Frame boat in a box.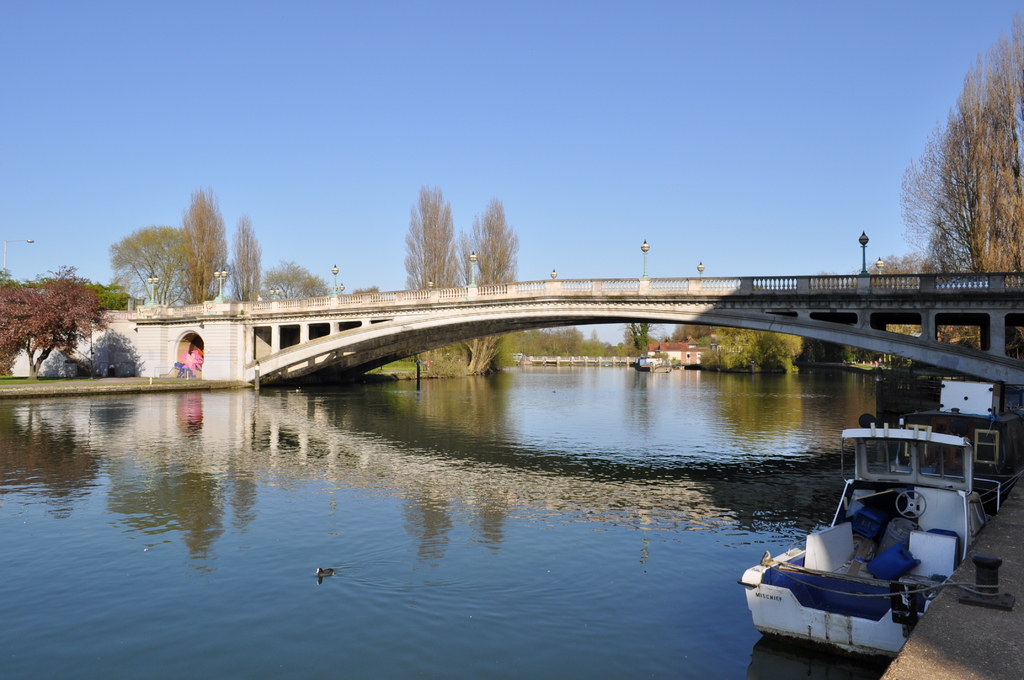
x1=768 y1=394 x2=1015 y2=651.
